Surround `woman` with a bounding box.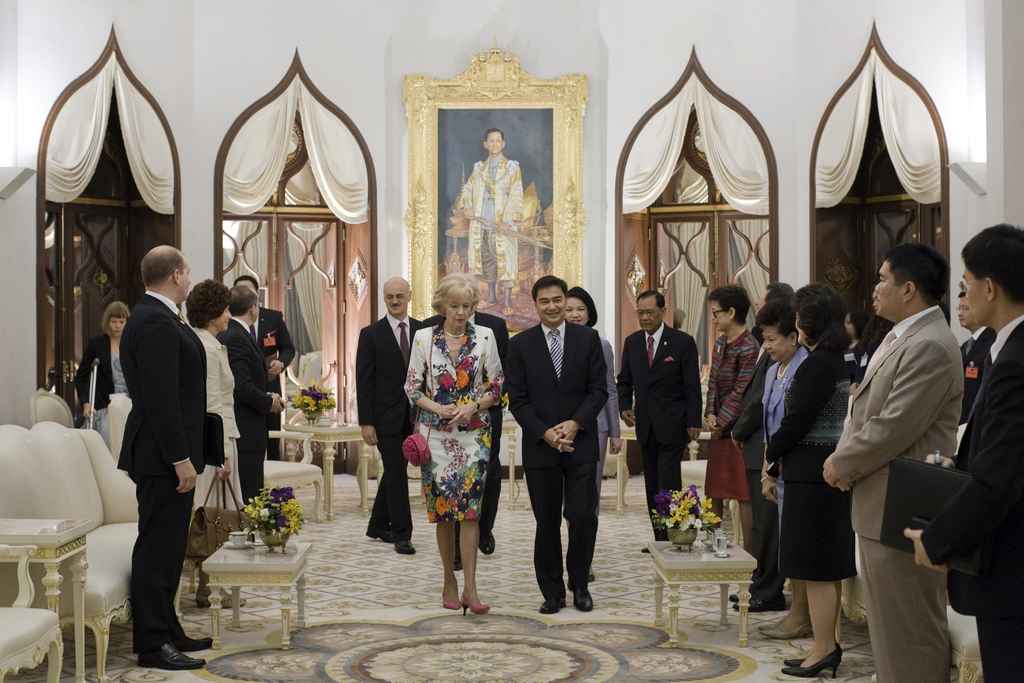
Rect(761, 279, 854, 676).
